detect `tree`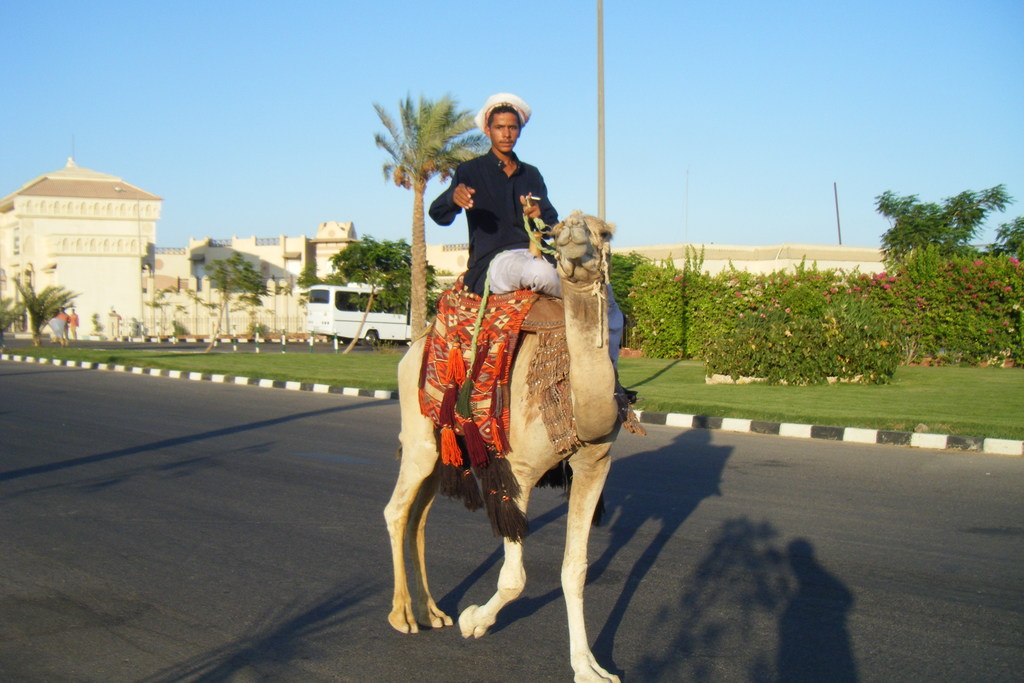
box(0, 288, 22, 339)
